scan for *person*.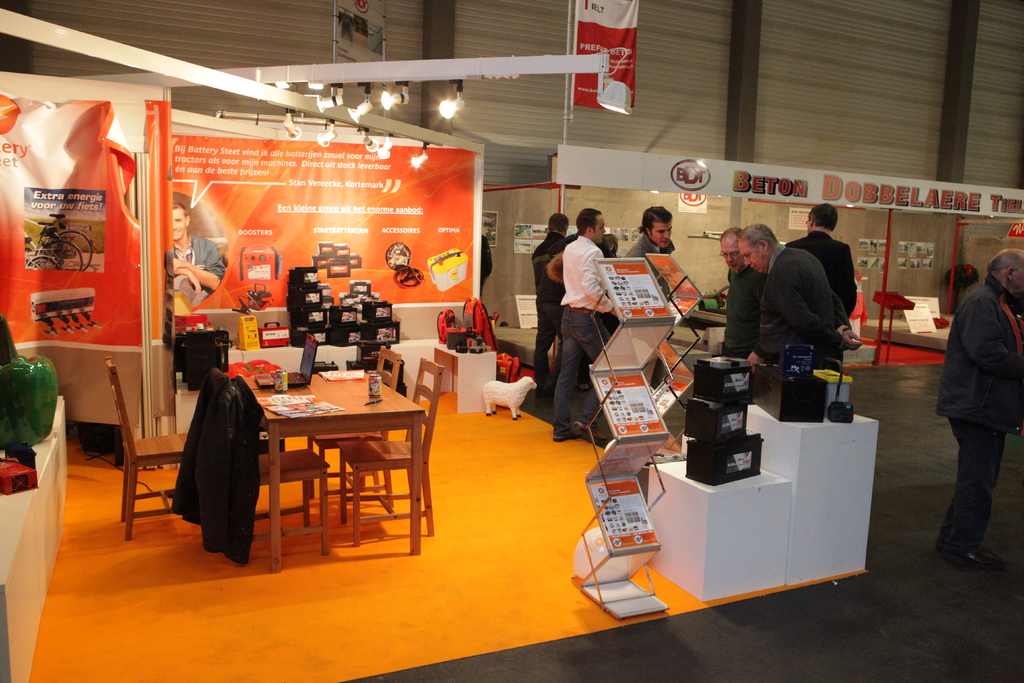
Scan result: (531, 213, 569, 408).
